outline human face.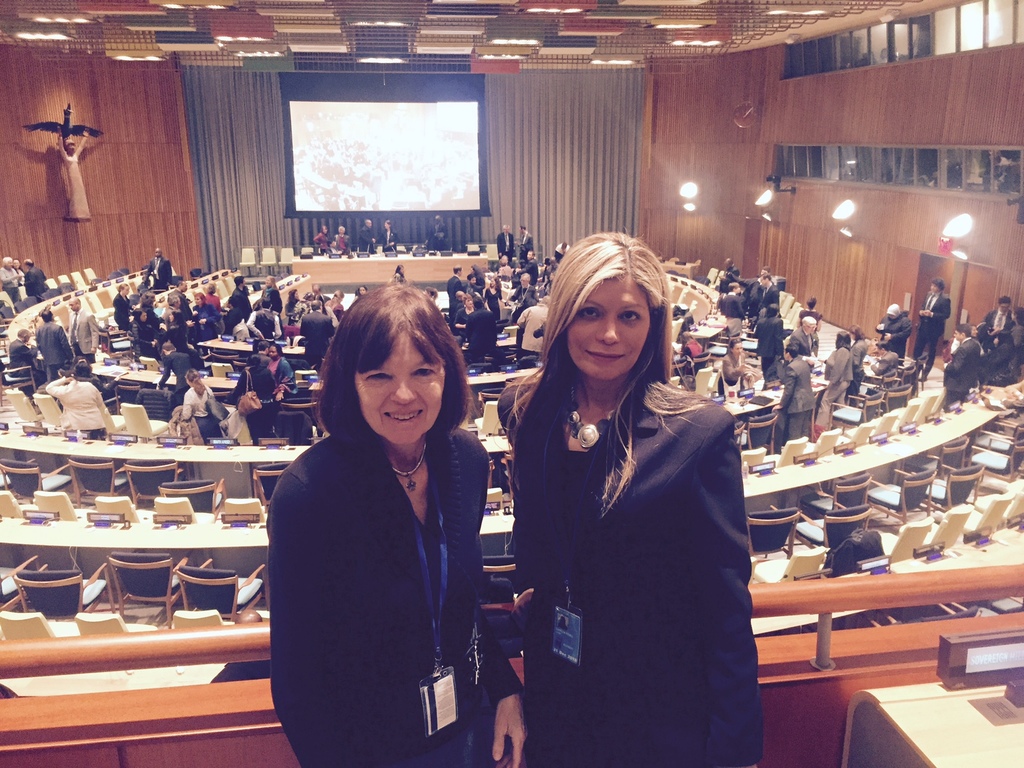
Outline: [left=731, top=342, right=742, bottom=356].
